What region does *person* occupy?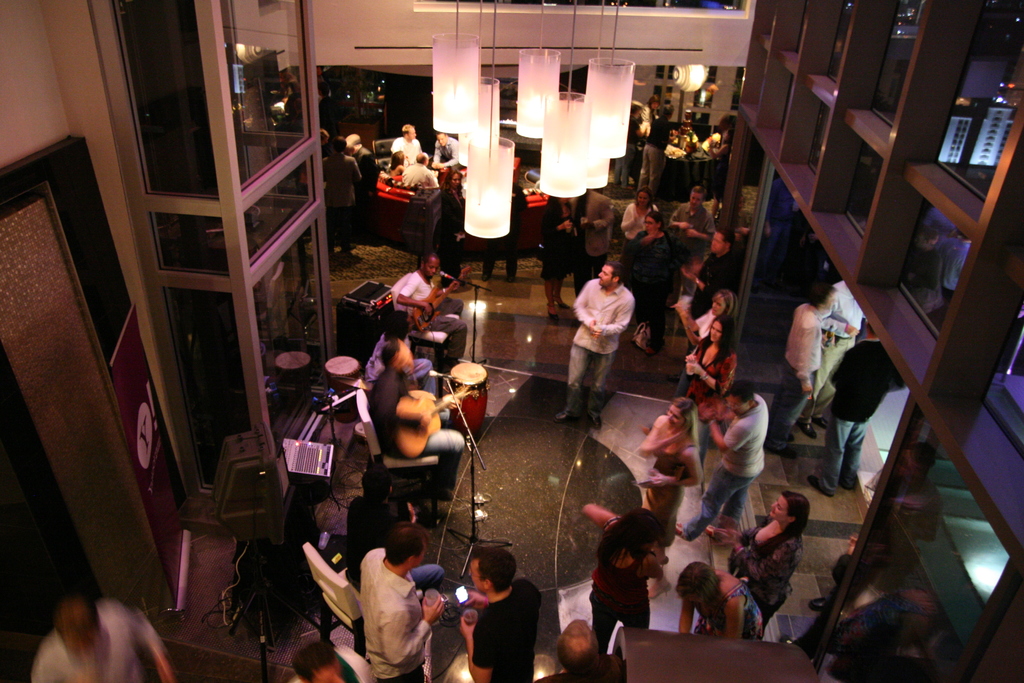
l=537, t=619, r=623, b=682.
